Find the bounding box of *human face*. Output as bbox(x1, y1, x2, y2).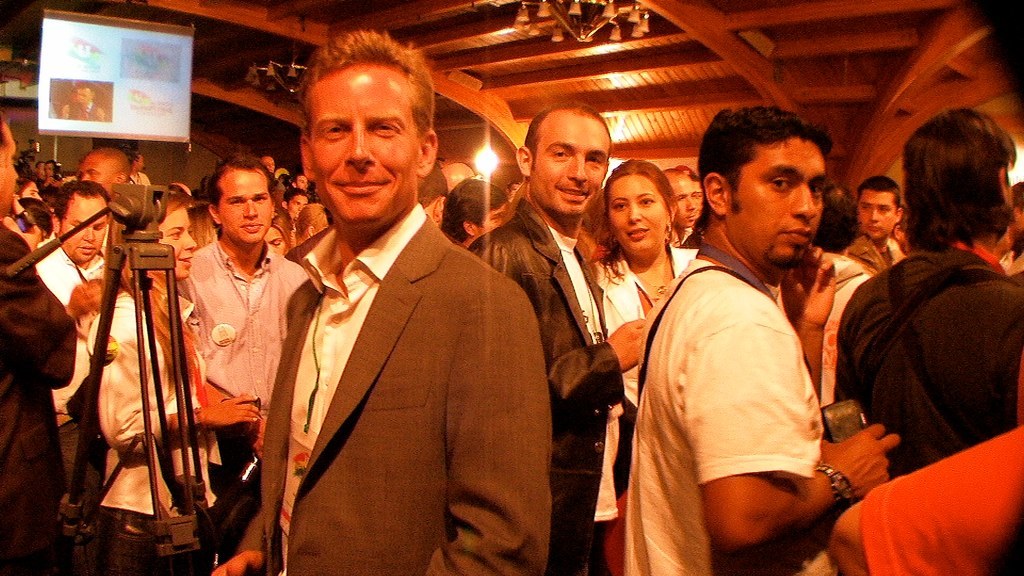
bbox(59, 194, 111, 266).
